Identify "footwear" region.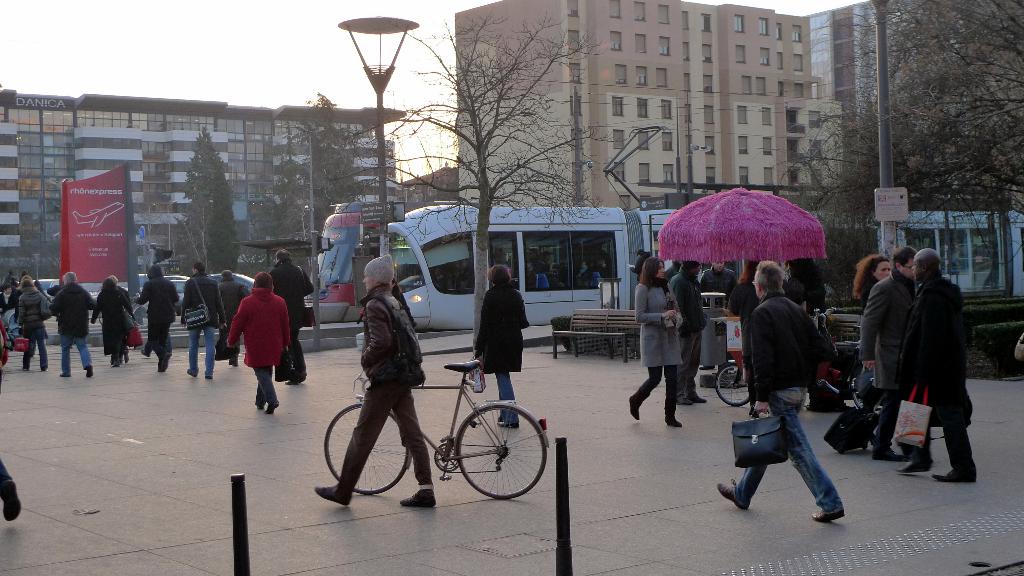
Region: 396 487 436 503.
